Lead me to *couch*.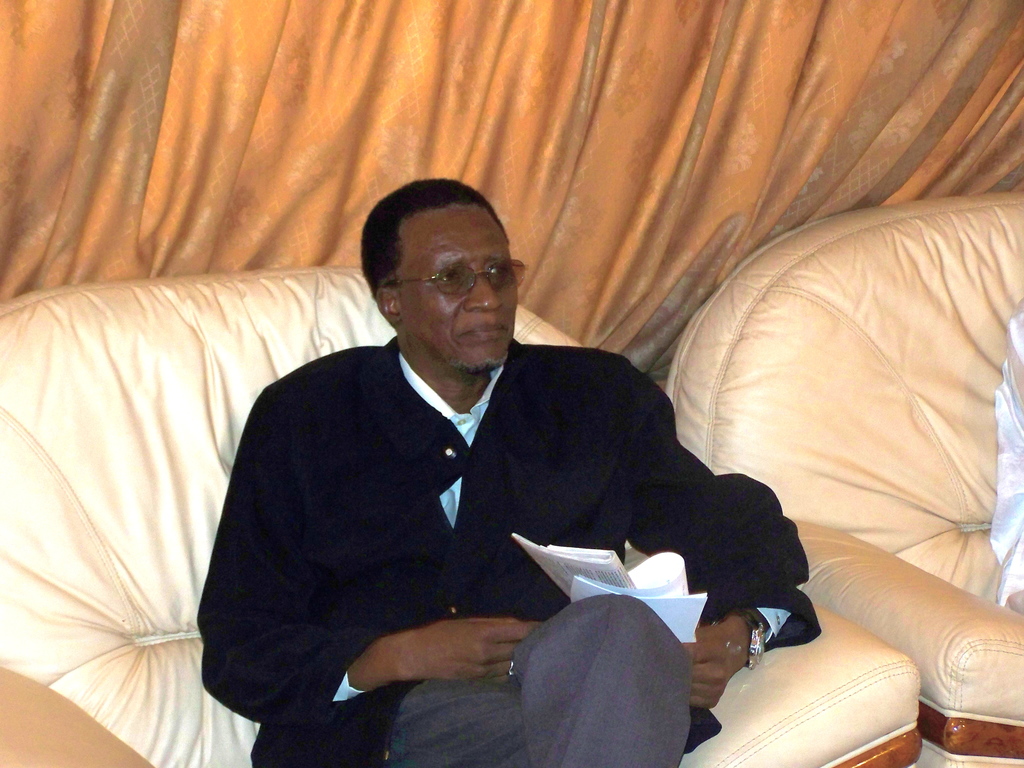
Lead to 657 192 1023 767.
